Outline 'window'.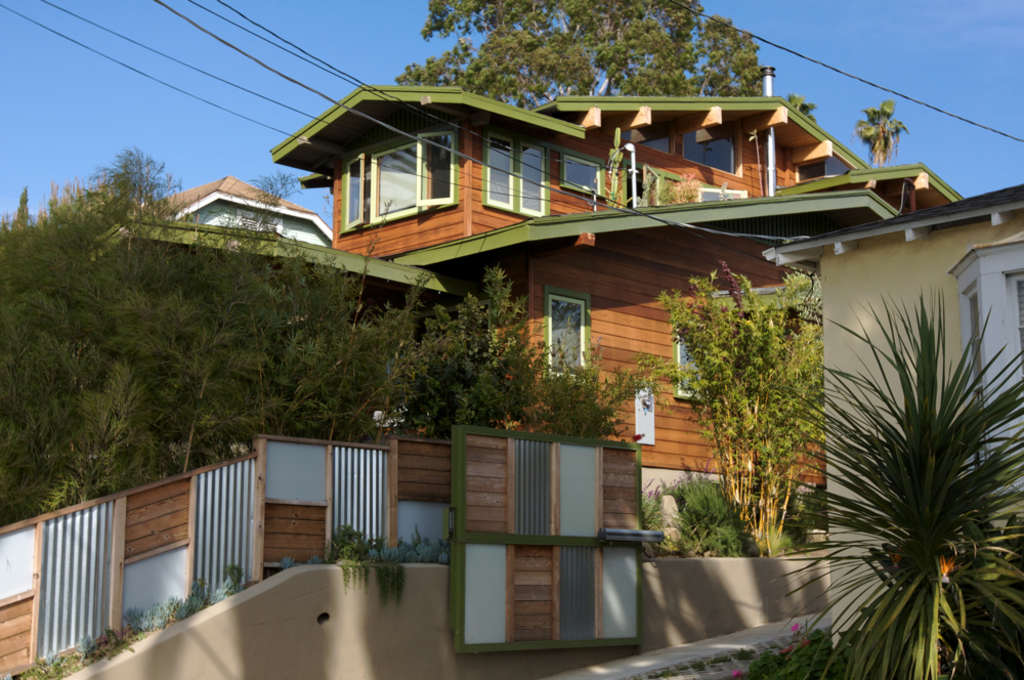
Outline: 937,223,1023,494.
